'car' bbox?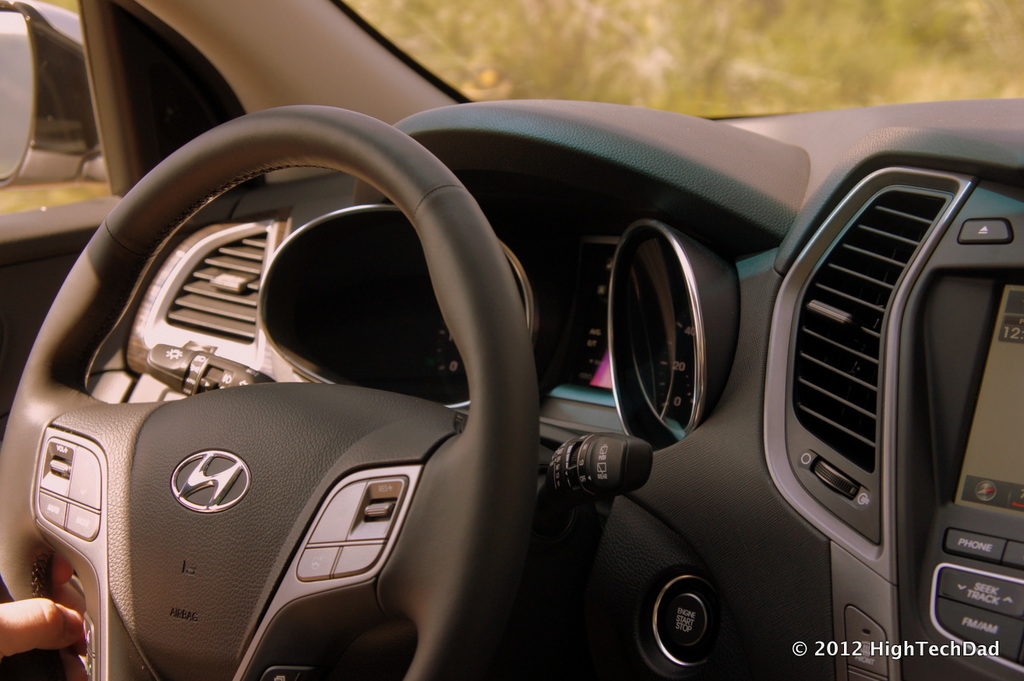
<region>0, 0, 1023, 680</region>
